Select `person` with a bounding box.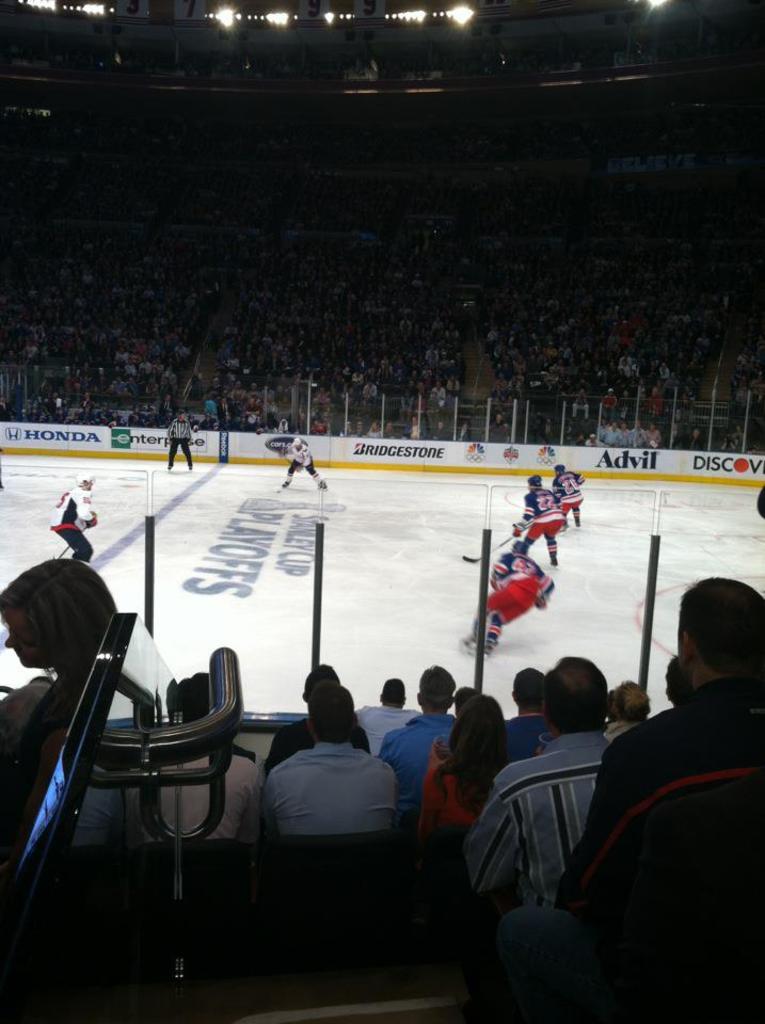
bbox=[379, 659, 459, 787].
